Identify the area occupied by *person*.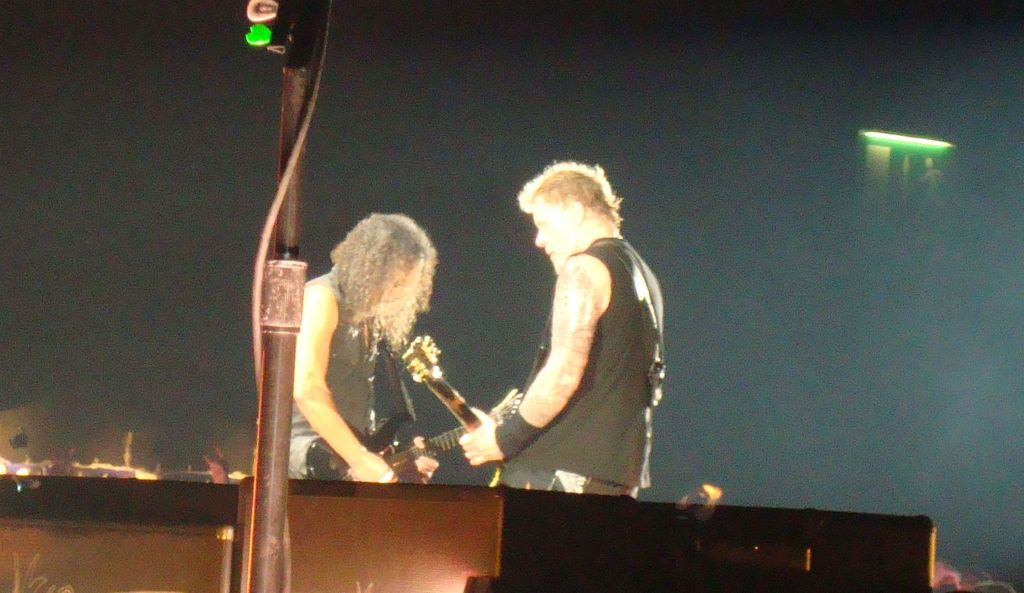
Area: <box>451,152,666,512</box>.
